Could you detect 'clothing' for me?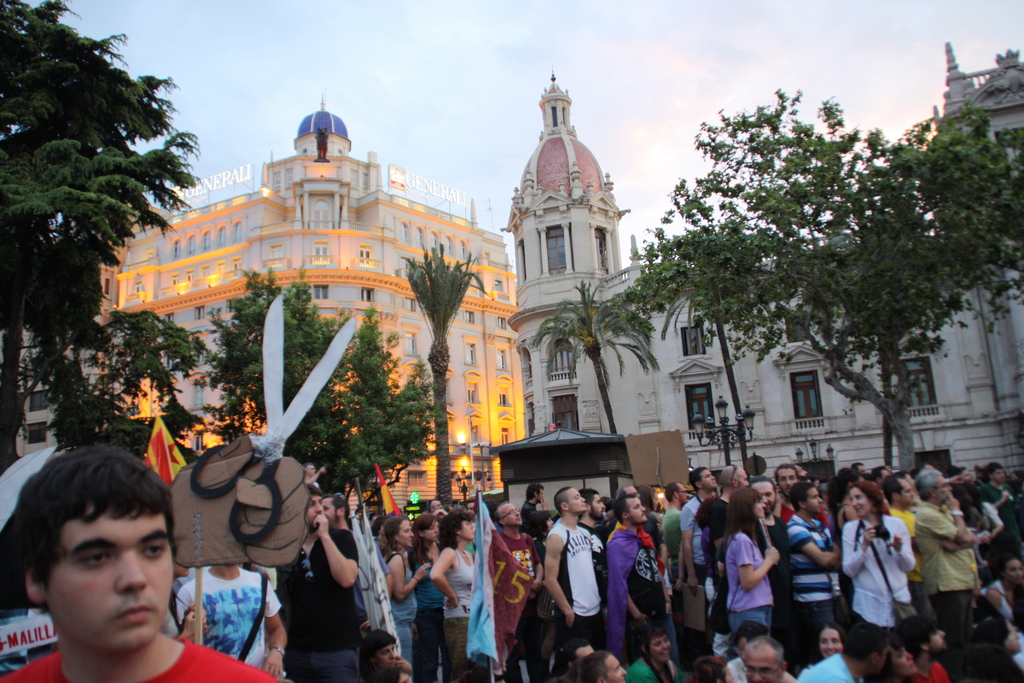
Detection result: Rect(387, 551, 424, 662).
